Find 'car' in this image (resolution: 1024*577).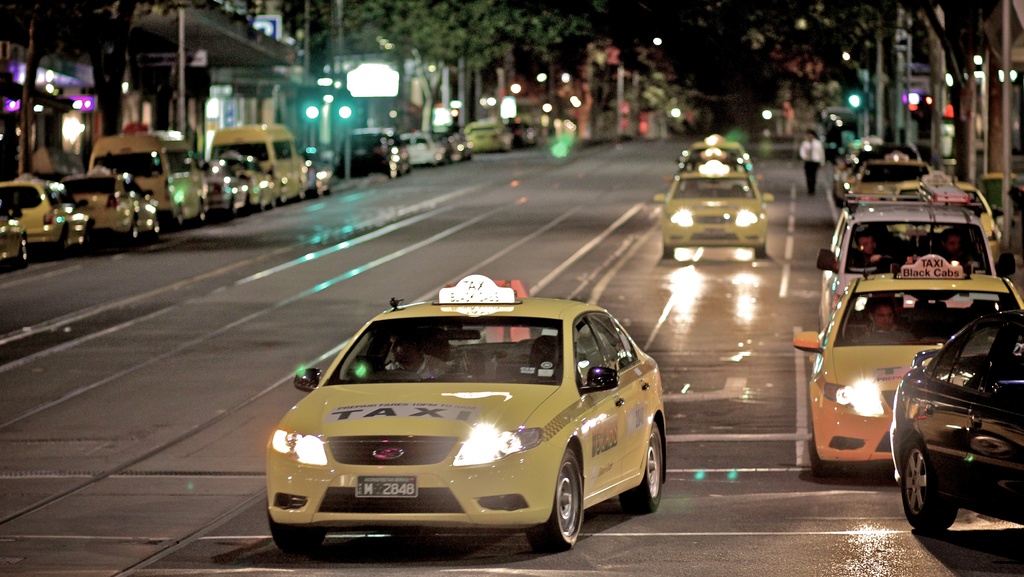
[265,267,671,560].
